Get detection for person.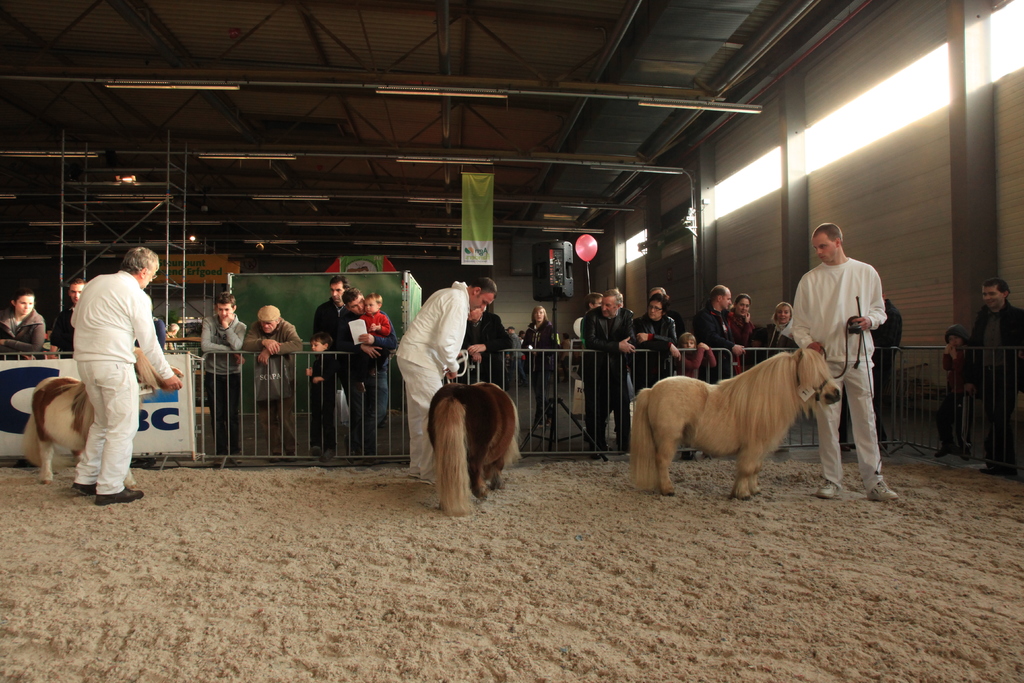
Detection: [0,291,45,353].
